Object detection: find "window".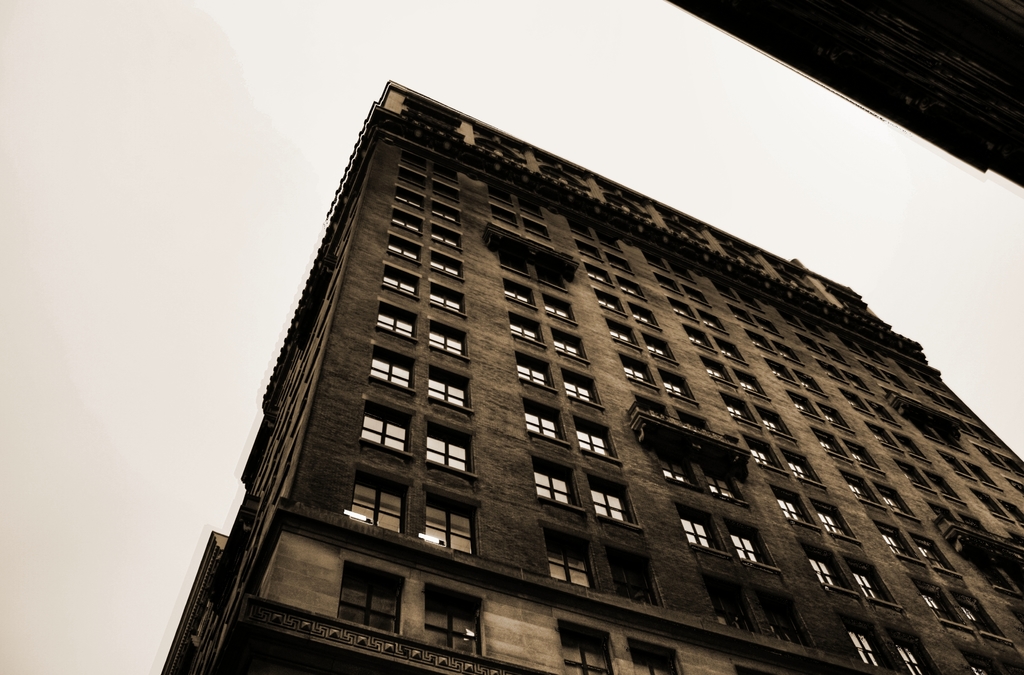
bbox=(550, 532, 594, 587).
